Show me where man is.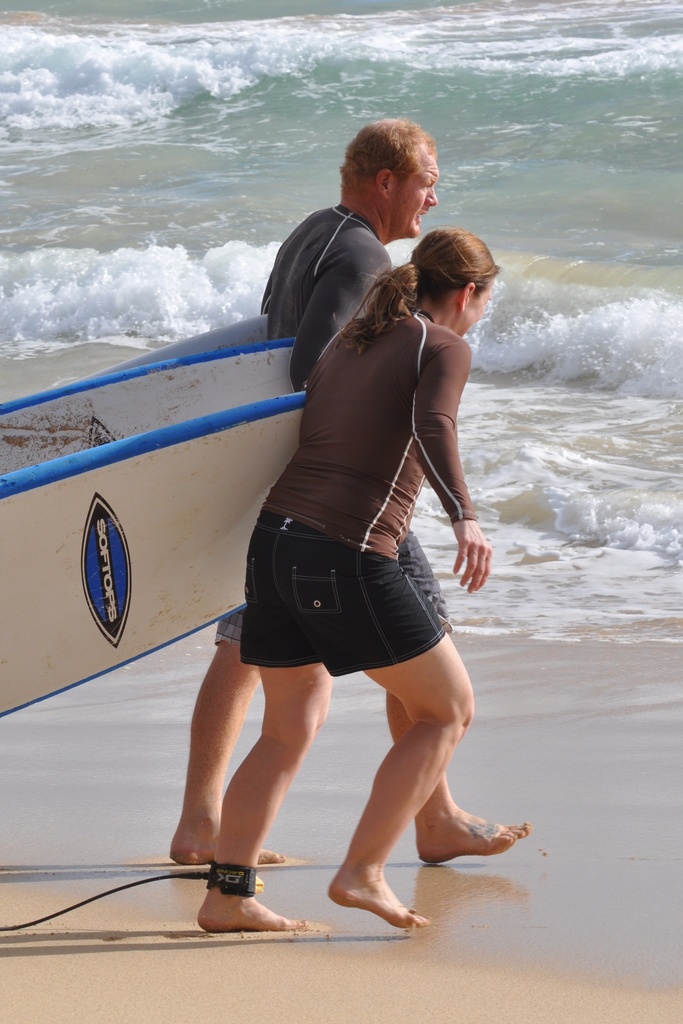
man is at pyautogui.locateOnScreen(158, 158, 506, 909).
